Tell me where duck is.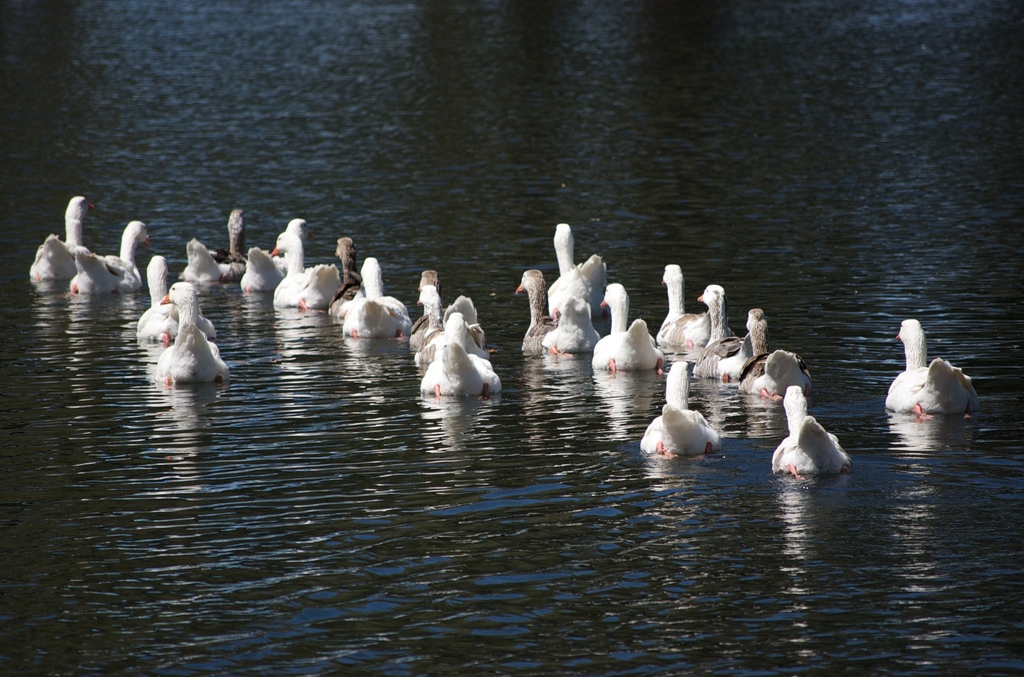
duck is at l=735, t=309, r=806, b=400.
